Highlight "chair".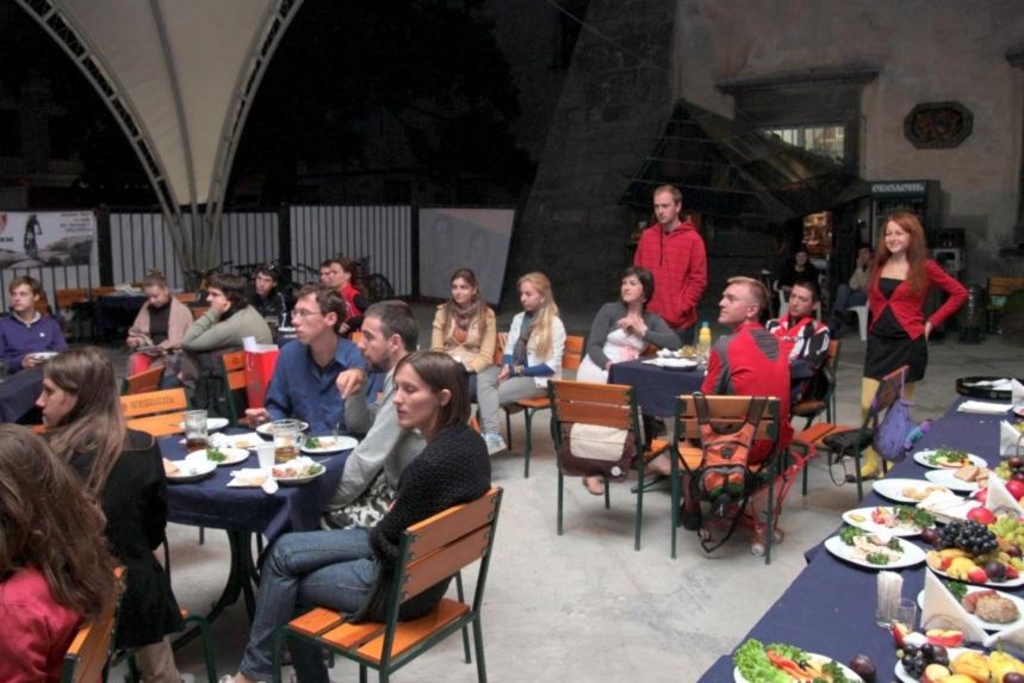
Highlighted region: box=[273, 485, 504, 682].
